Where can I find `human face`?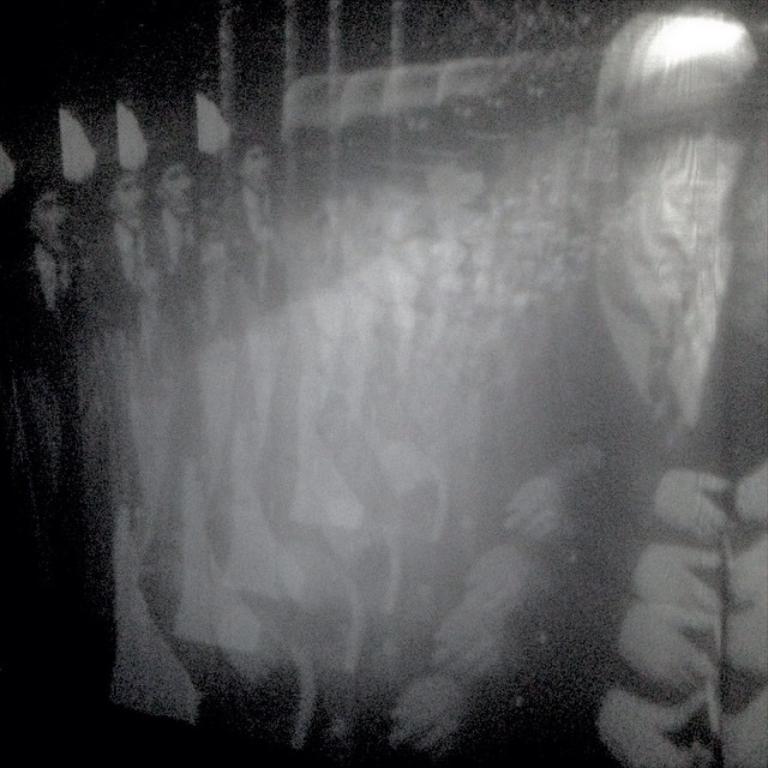
You can find it at select_region(151, 167, 202, 217).
